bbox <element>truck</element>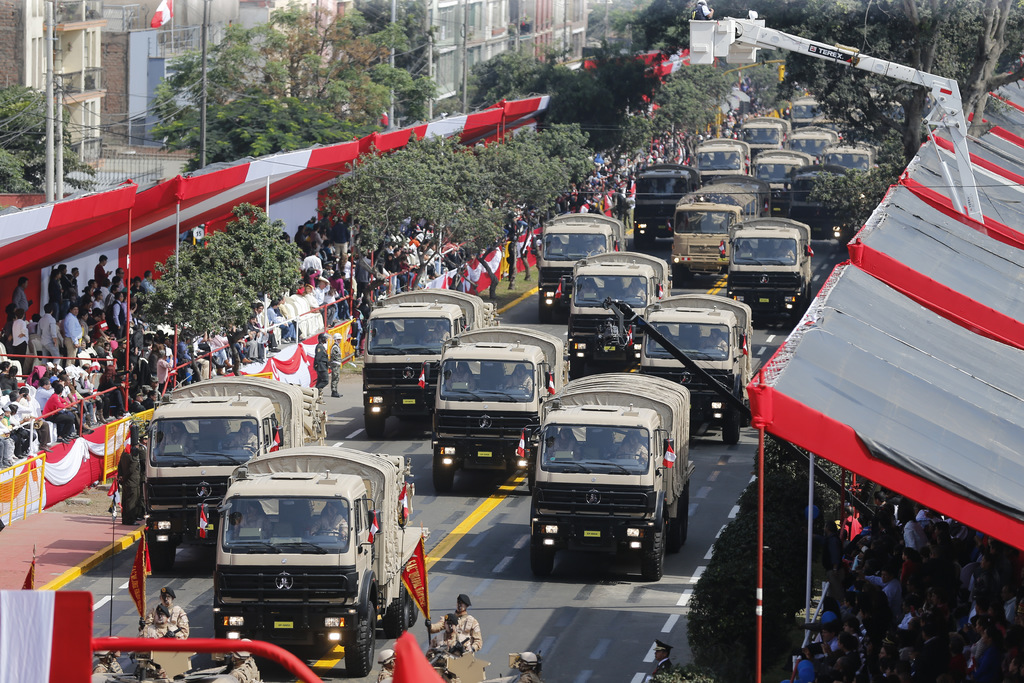
select_region(817, 135, 902, 197)
